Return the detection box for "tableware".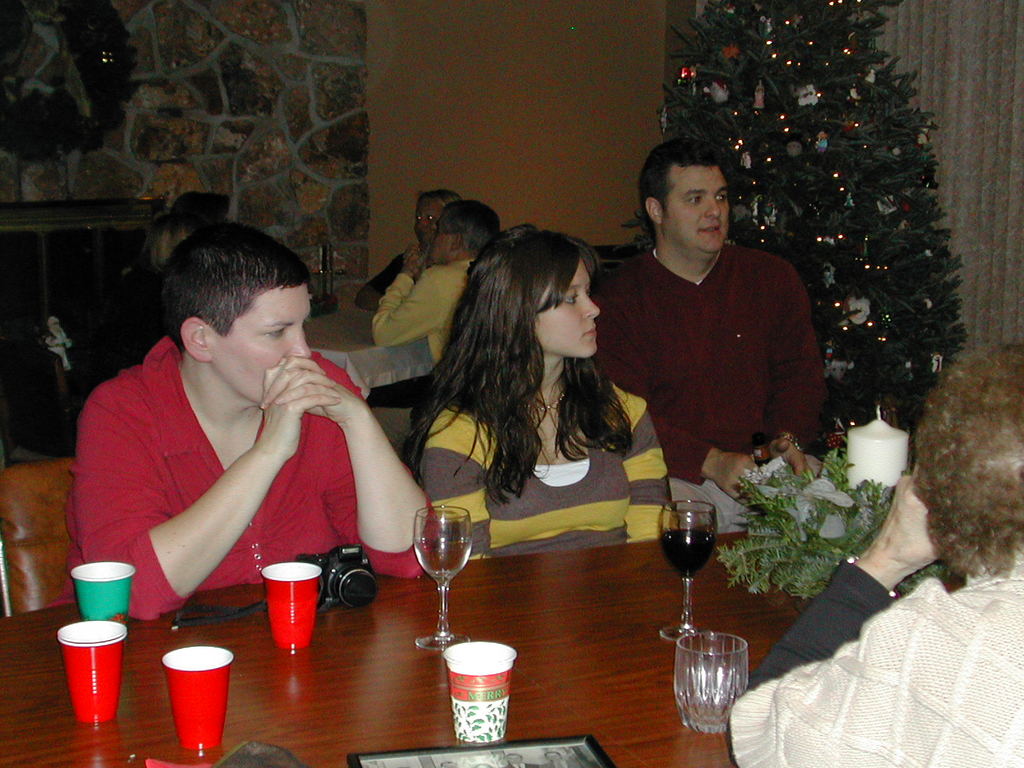
{"x1": 56, "y1": 620, "x2": 127, "y2": 724}.
